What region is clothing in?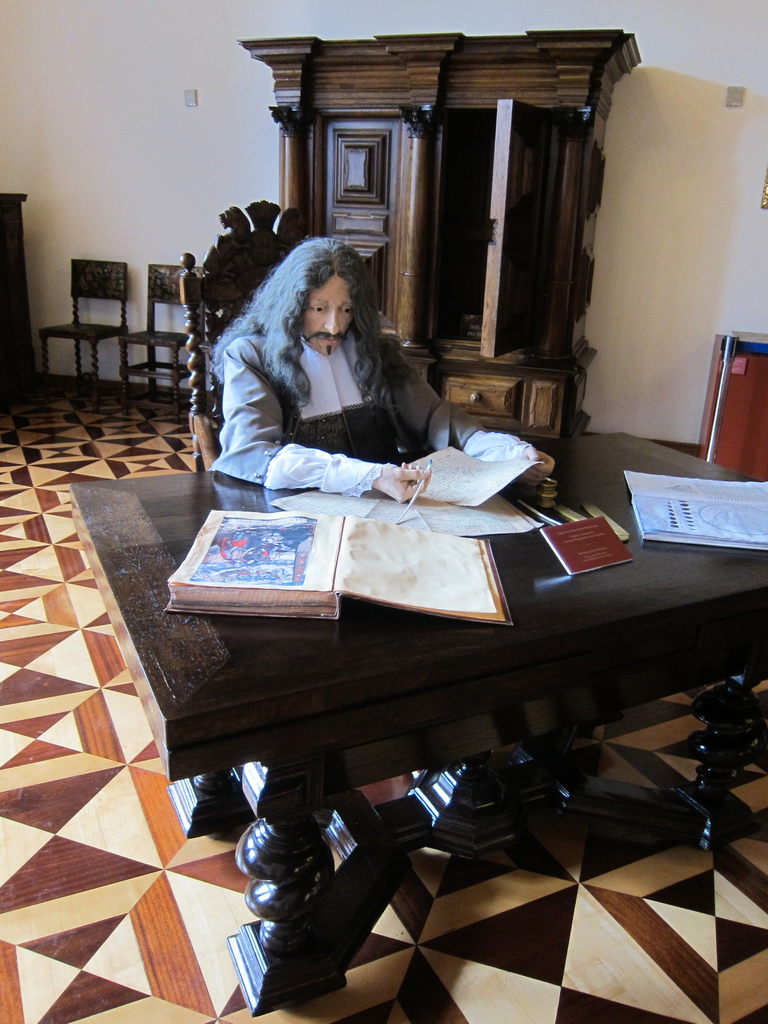
bbox=(208, 333, 529, 506).
